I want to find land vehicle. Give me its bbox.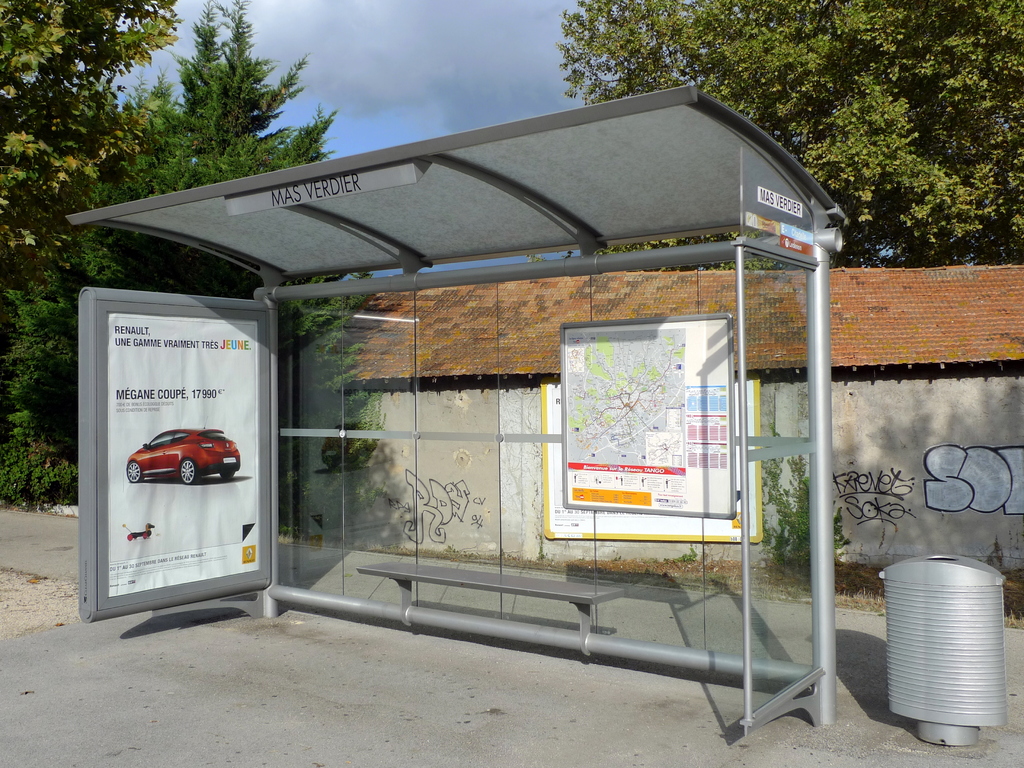
l=129, t=429, r=241, b=484.
